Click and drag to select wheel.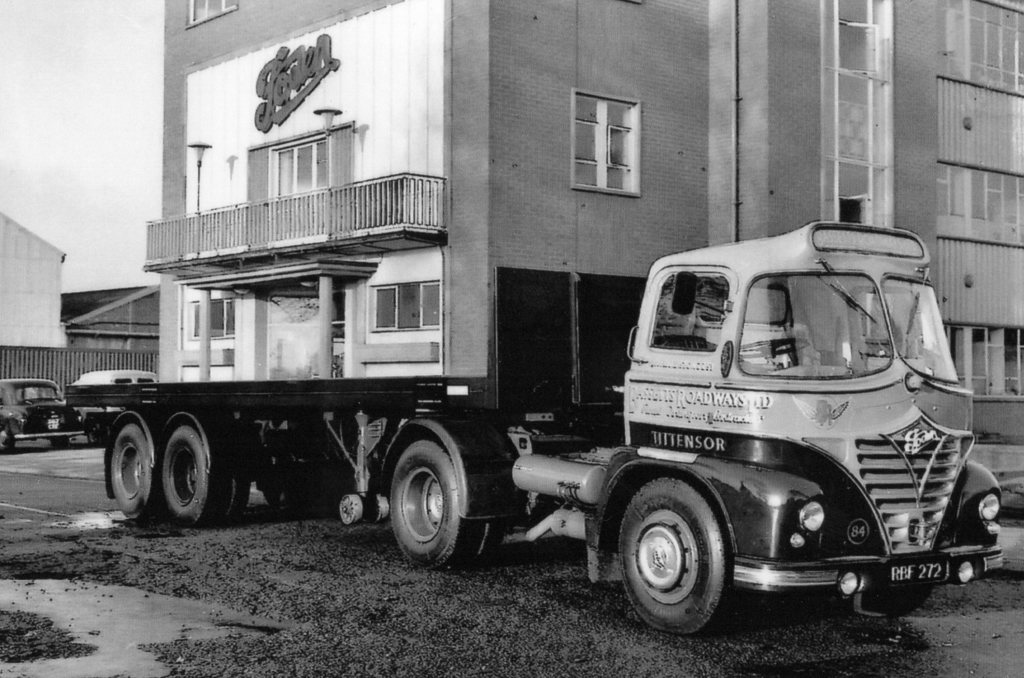
Selection: 385, 436, 479, 559.
